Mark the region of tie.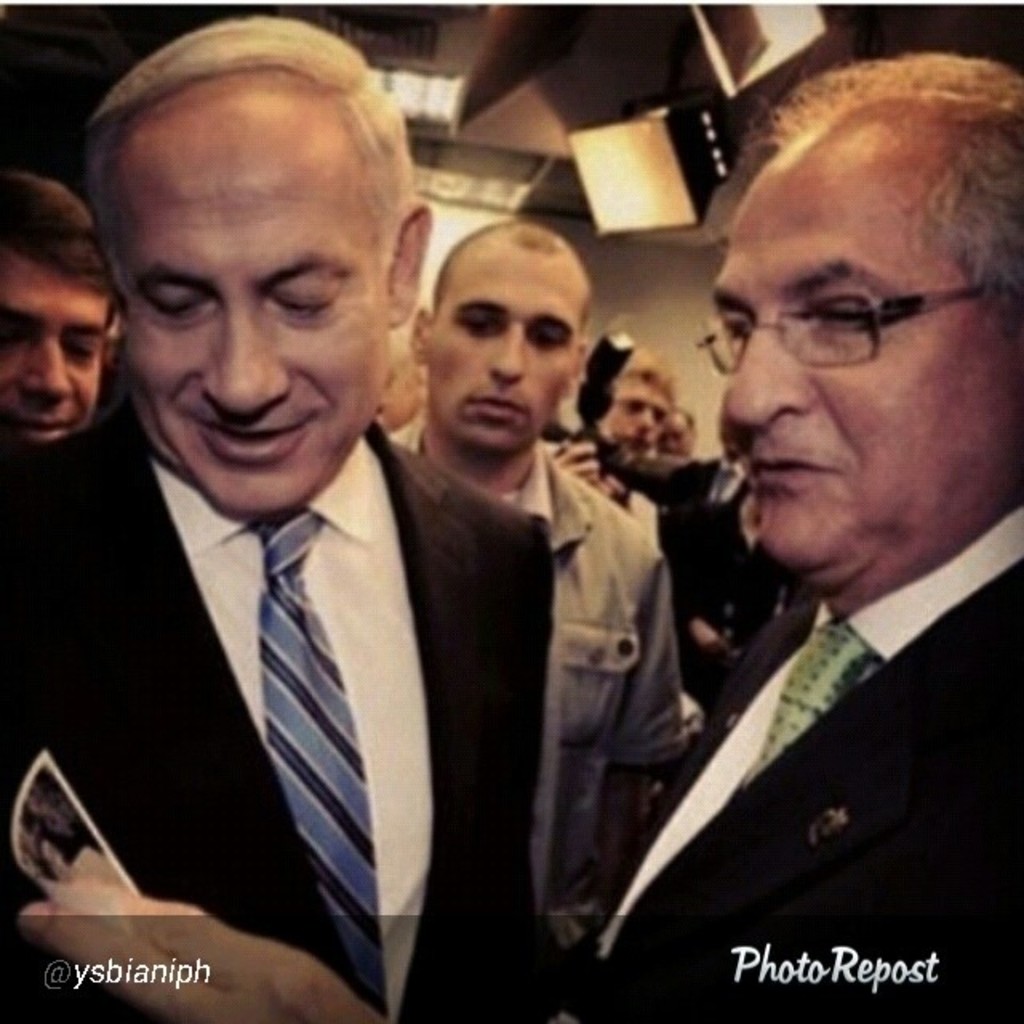
Region: box=[251, 512, 390, 1018].
